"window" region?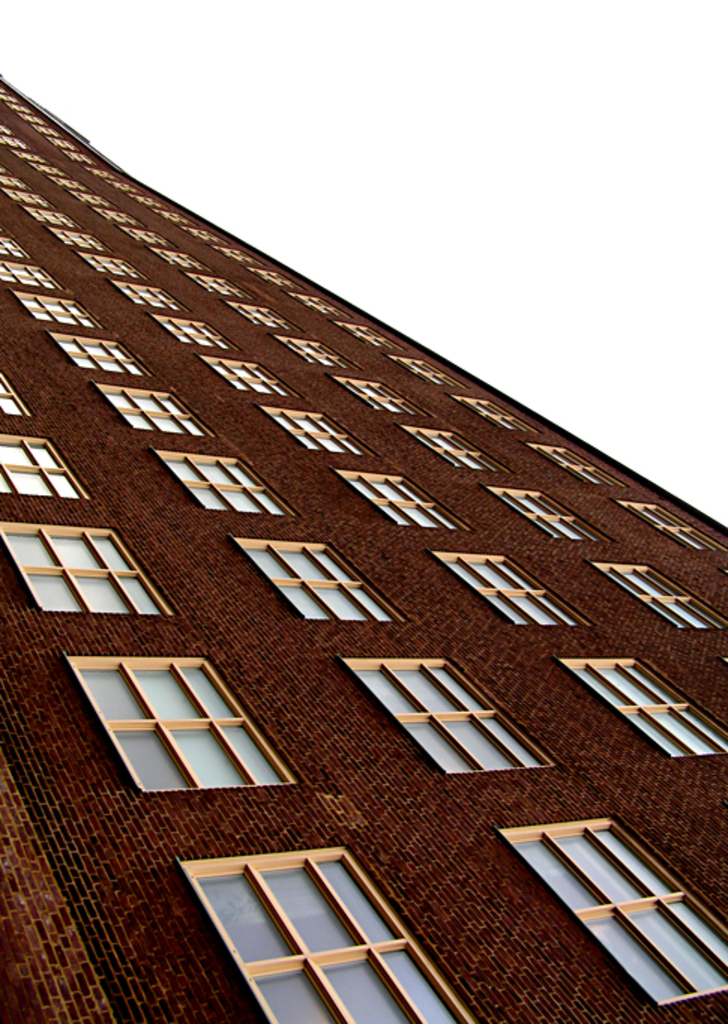
left=0, top=443, right=90, bottom=495
